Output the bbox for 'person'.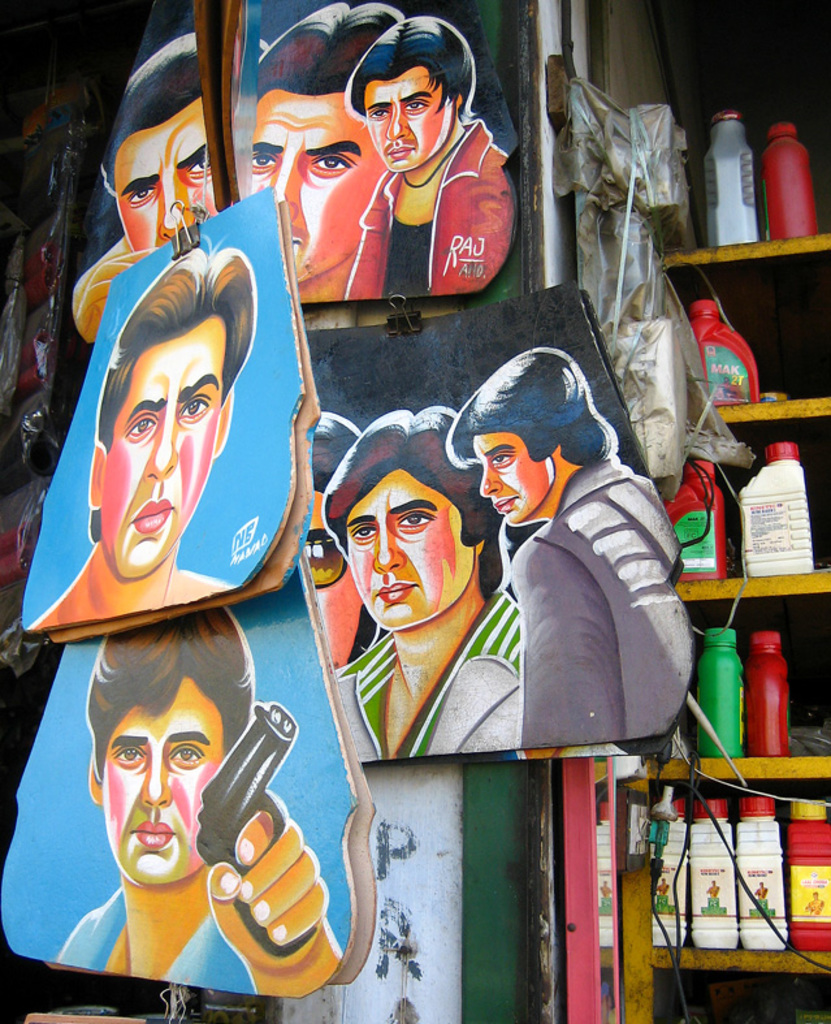
bbox=[29, 247, 257, 630].
